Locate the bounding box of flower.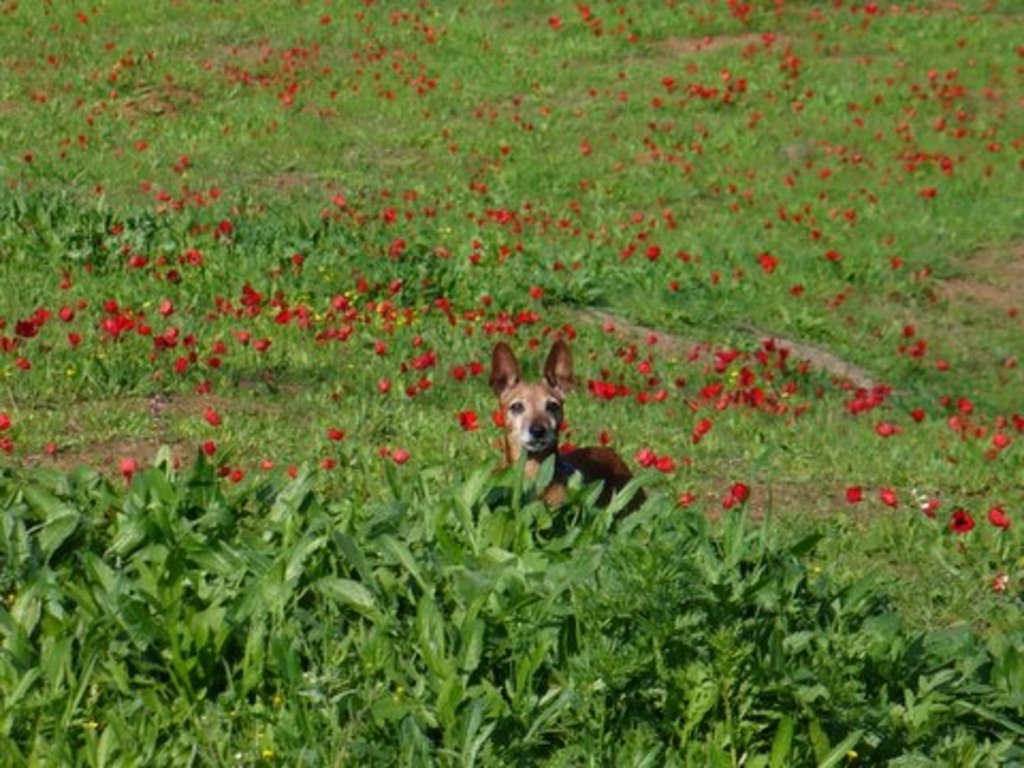
Bounding box: select_region(986, 499, 1013, 529).
